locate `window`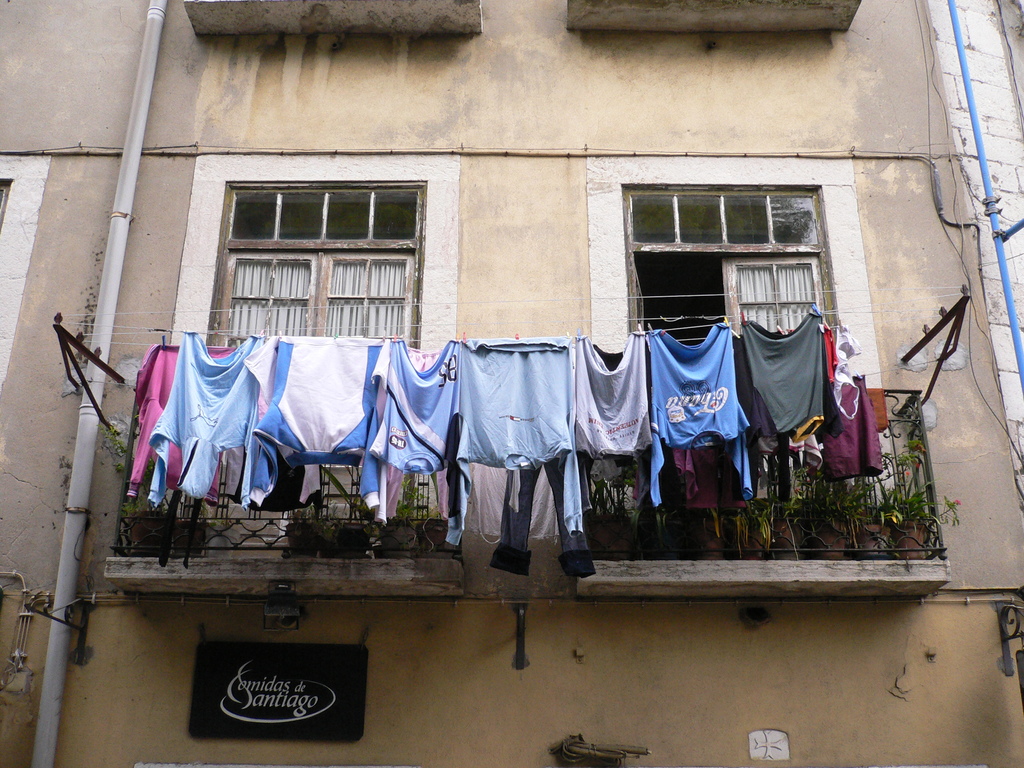
Rect(624, 174, 836, 328)
